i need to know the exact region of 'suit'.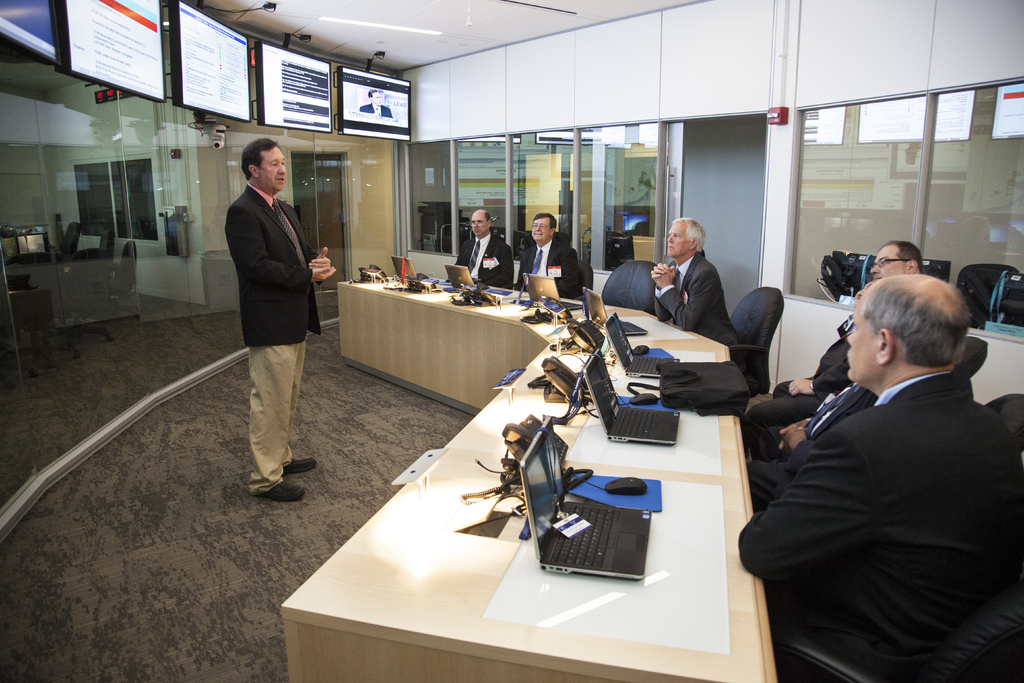
Region: box=[748, 382, 879, 509].
